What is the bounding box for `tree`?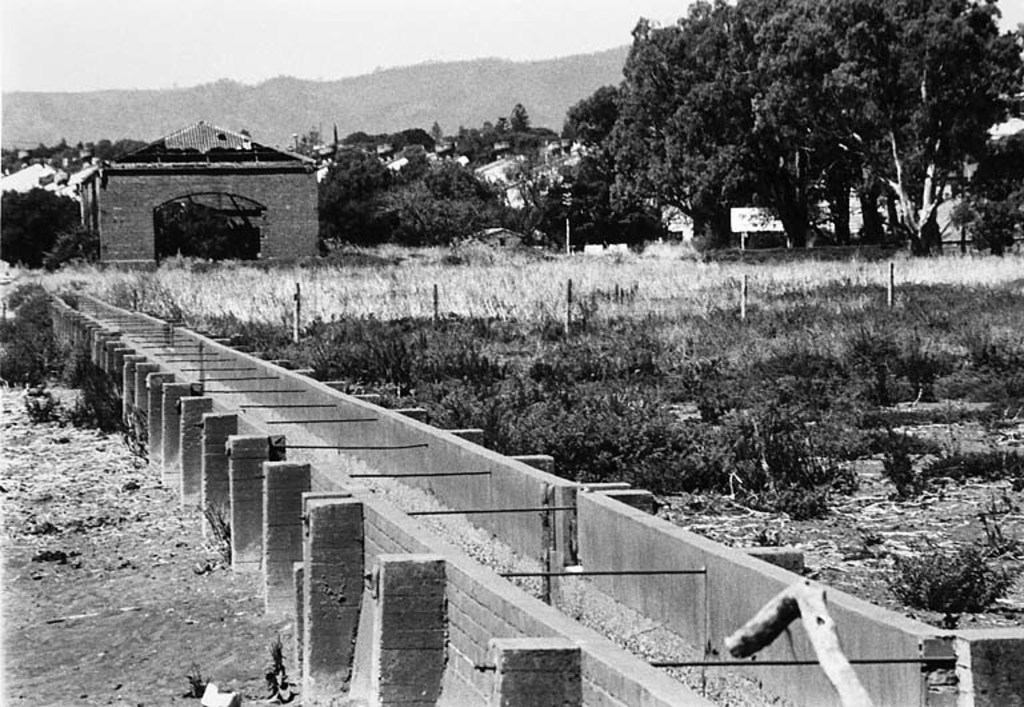
bbox=[428, 117, 445, 143].
